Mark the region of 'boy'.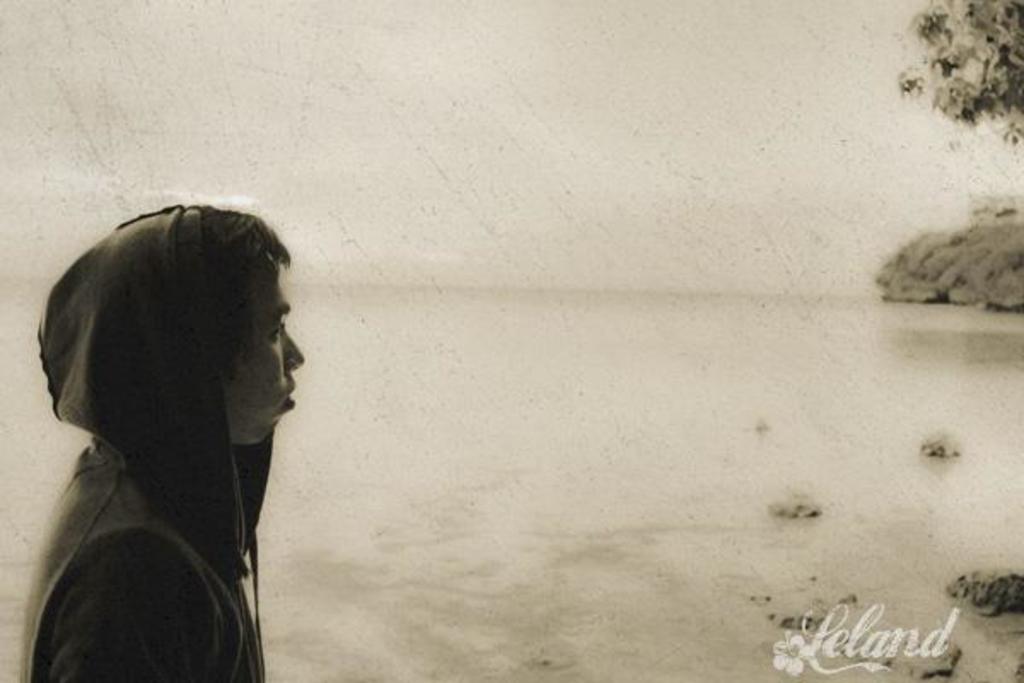
Region: box(34, 215, 305, 681).
